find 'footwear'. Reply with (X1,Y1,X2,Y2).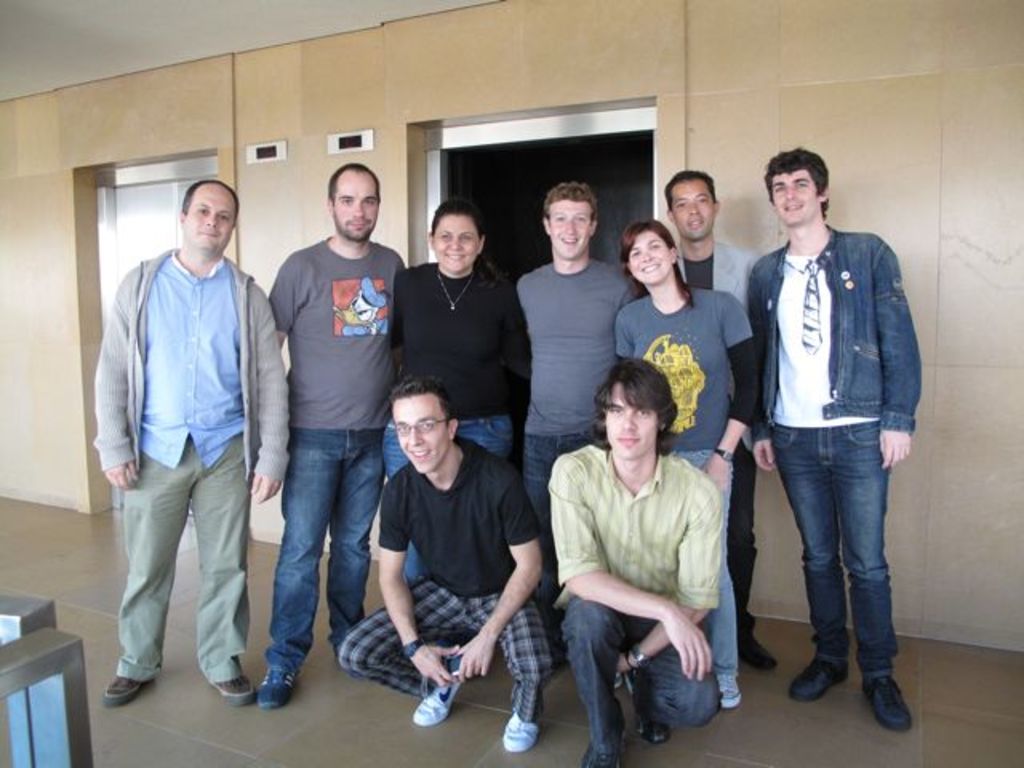
(715,672,742,710).
